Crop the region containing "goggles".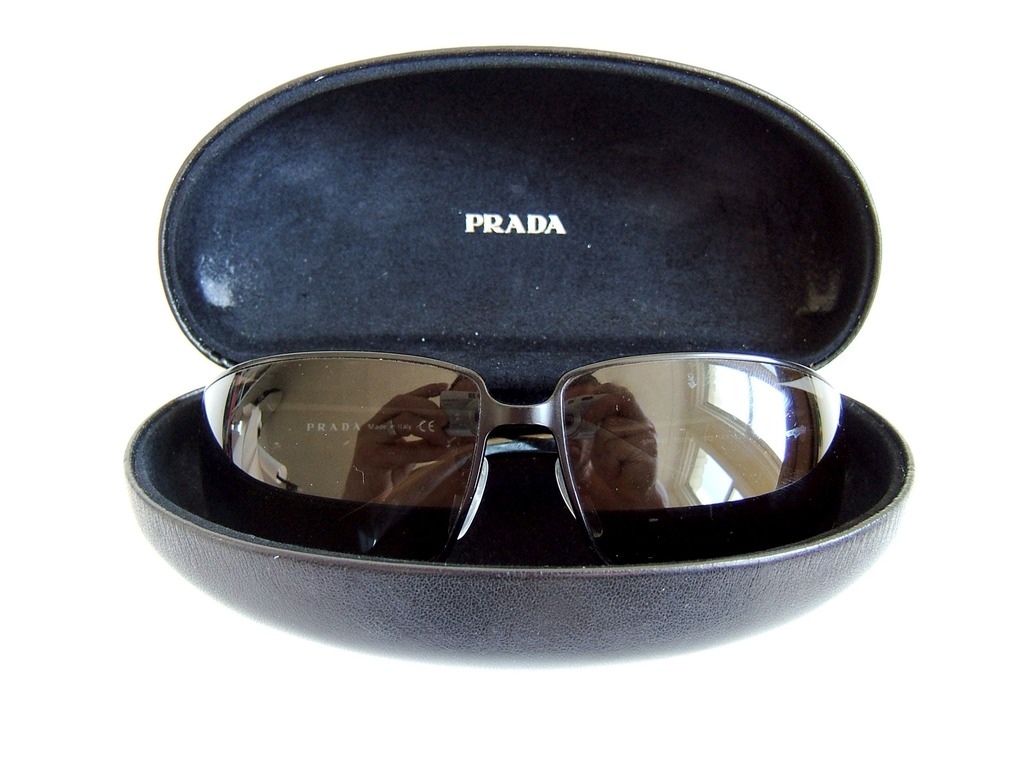
Crop region: 197, 348, 852, 567.
